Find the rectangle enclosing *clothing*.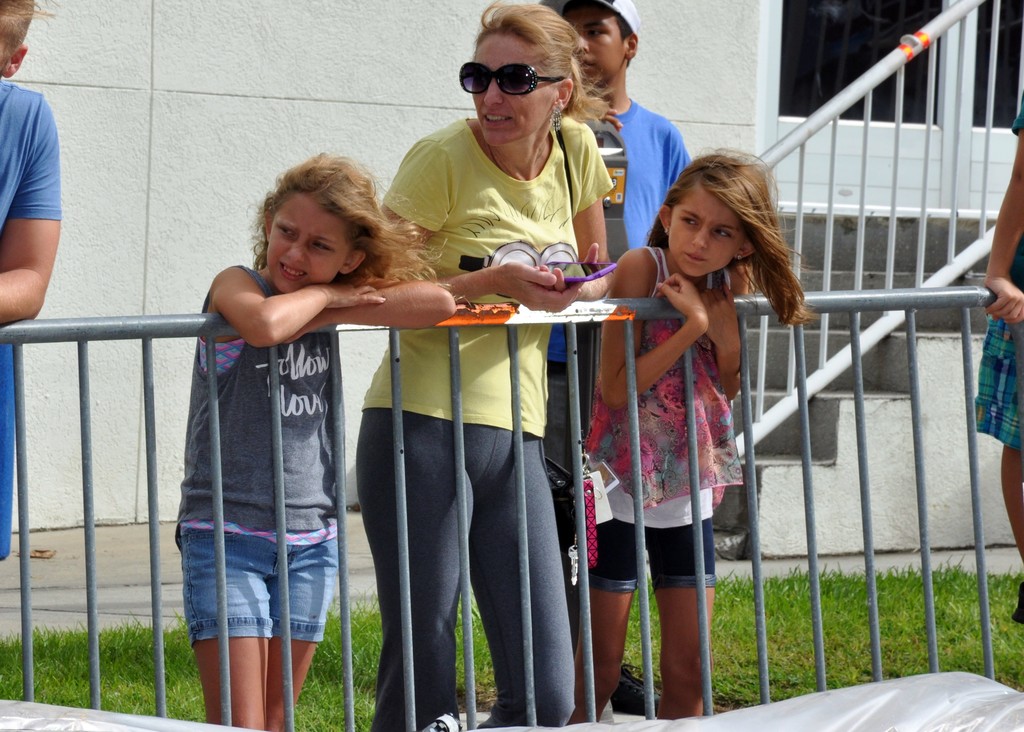
crop(611, 232, 772, 601).
